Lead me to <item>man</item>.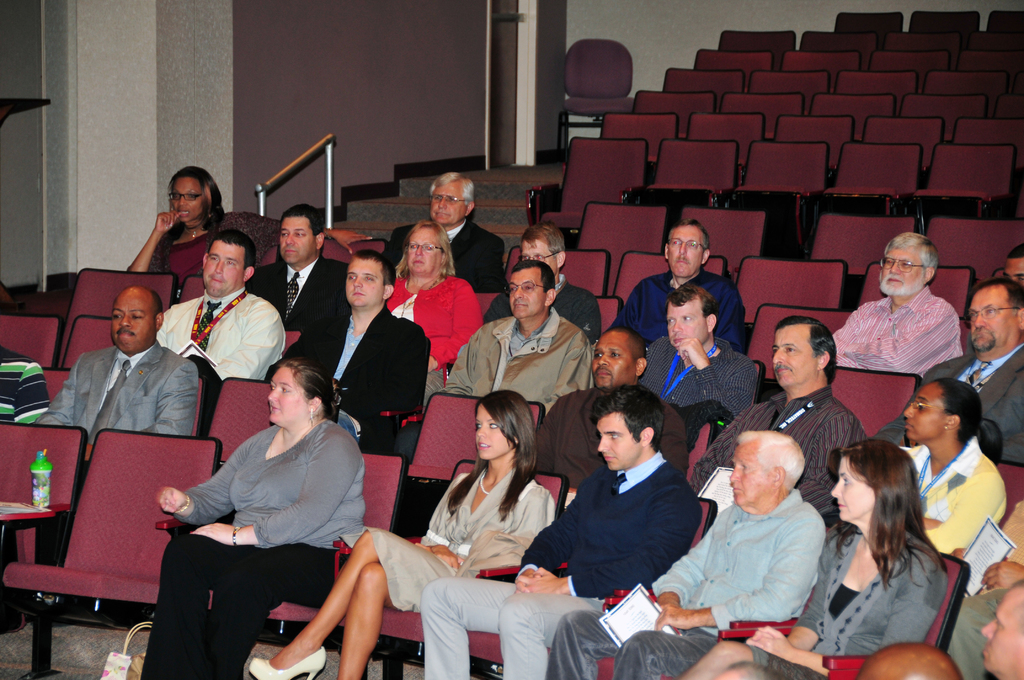
Lead to BBox(1001, 238, 1023, 293).
